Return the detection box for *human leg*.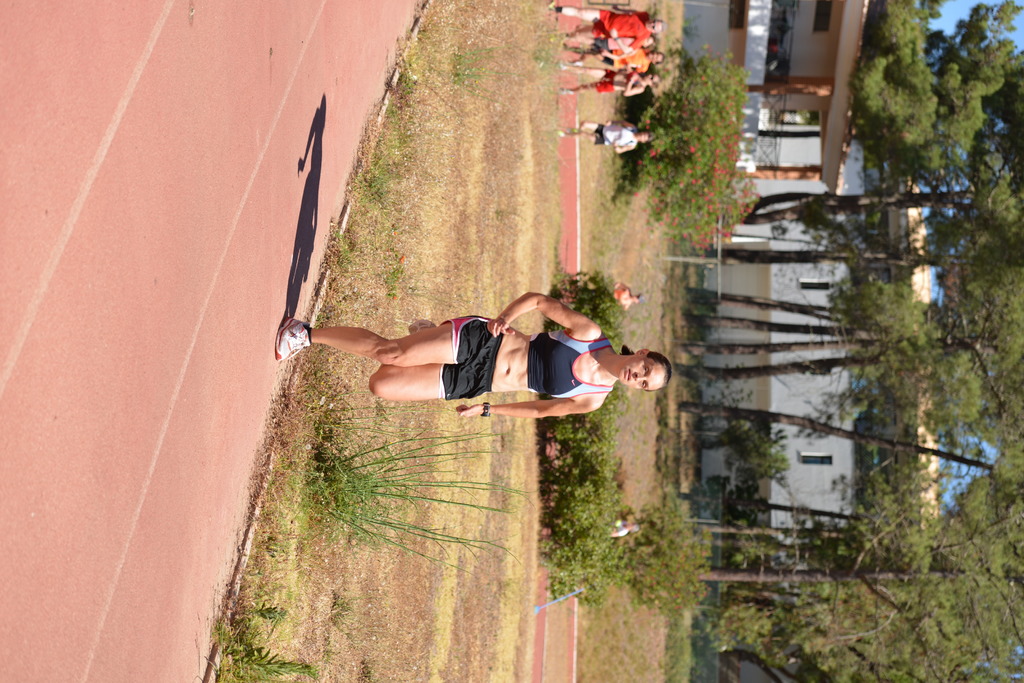
{"left": 366, "top": 316, "right": 488, "bottom": 402}.
